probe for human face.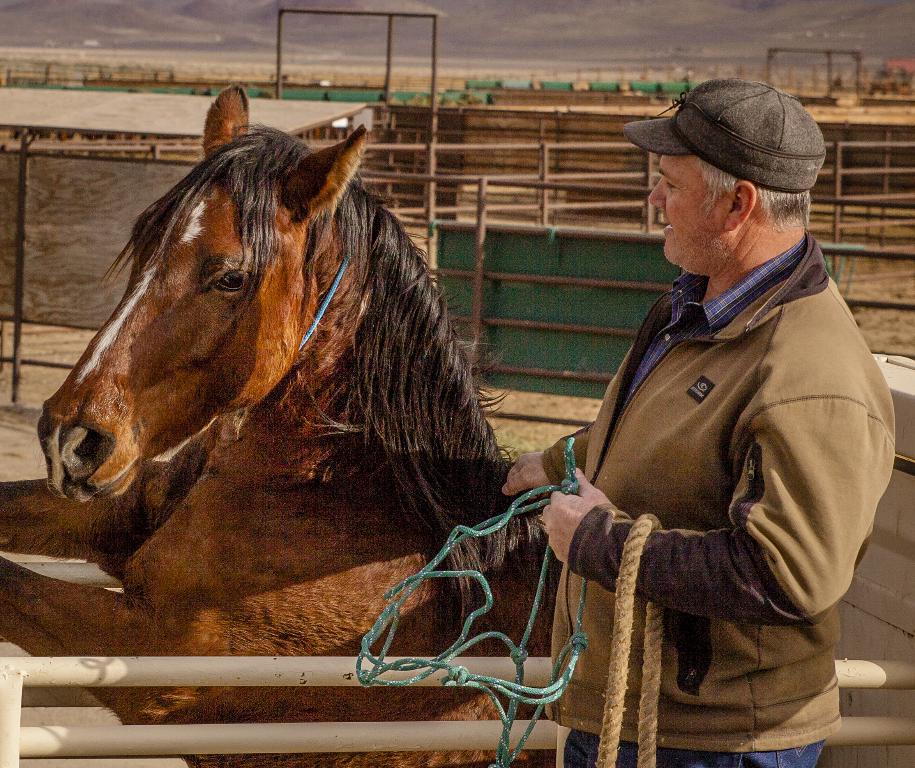
Probe result: [x1=648, y1=153, x2=723, y2=264].
